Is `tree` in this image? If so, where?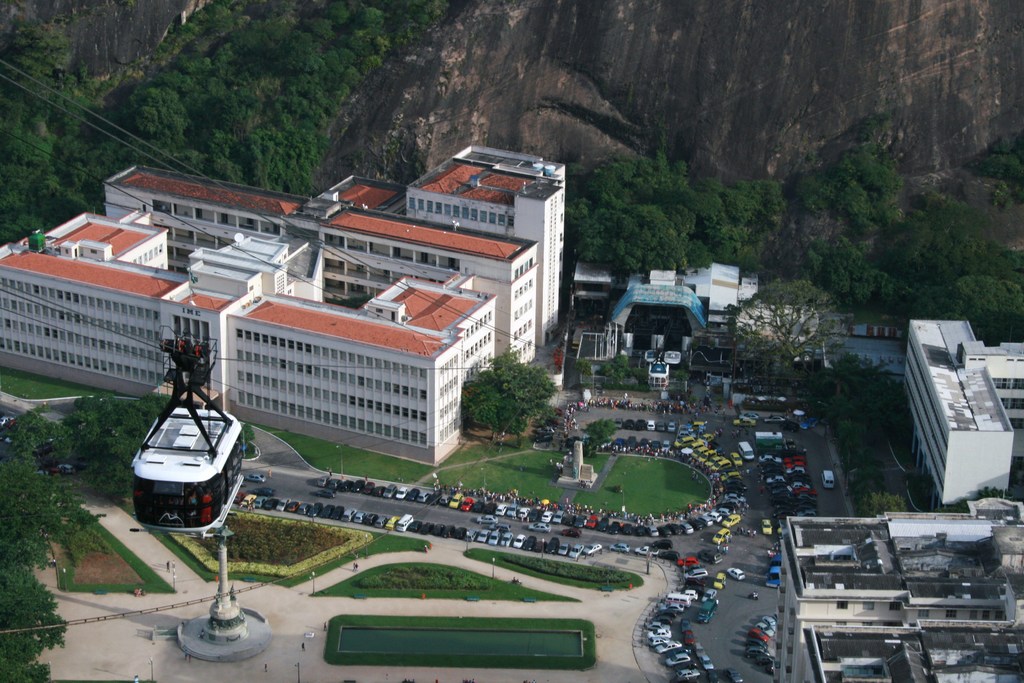
Yes, at (970,139,1023,183).
